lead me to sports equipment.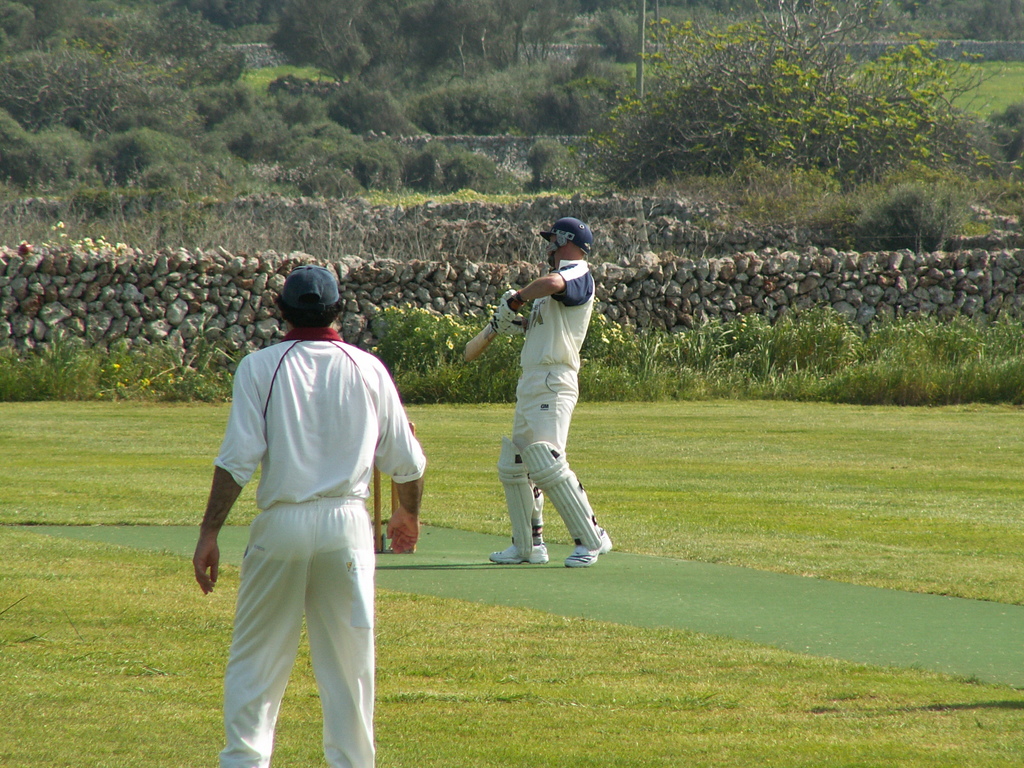
Lead to l=460, t=298, r=524, b=365.
